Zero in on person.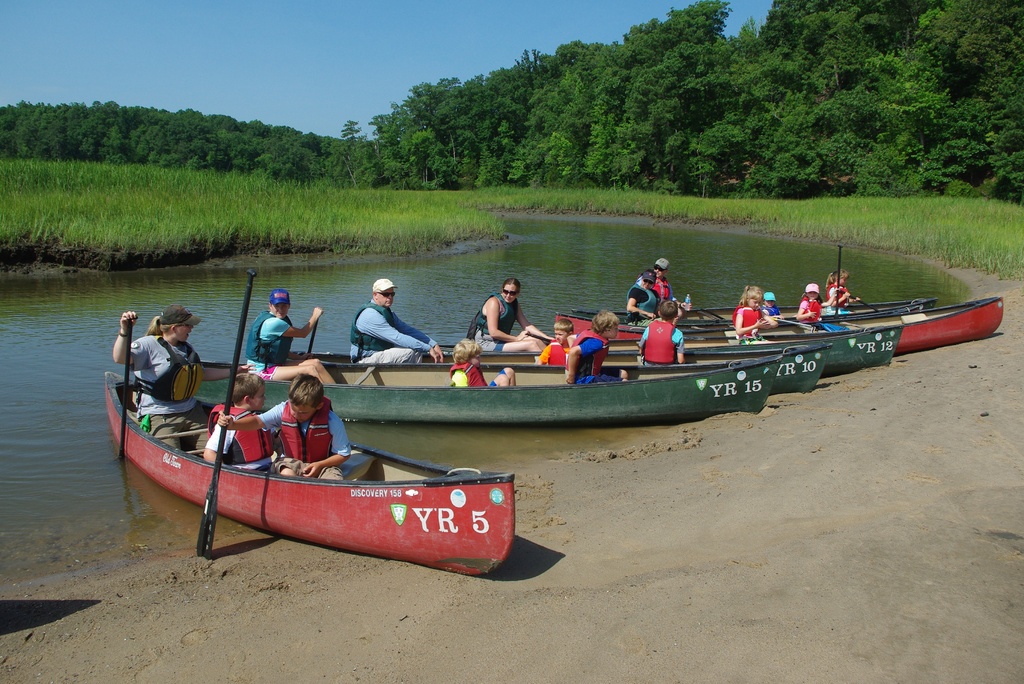
Zeroed in: BBox(348, 276, 444, 364).
